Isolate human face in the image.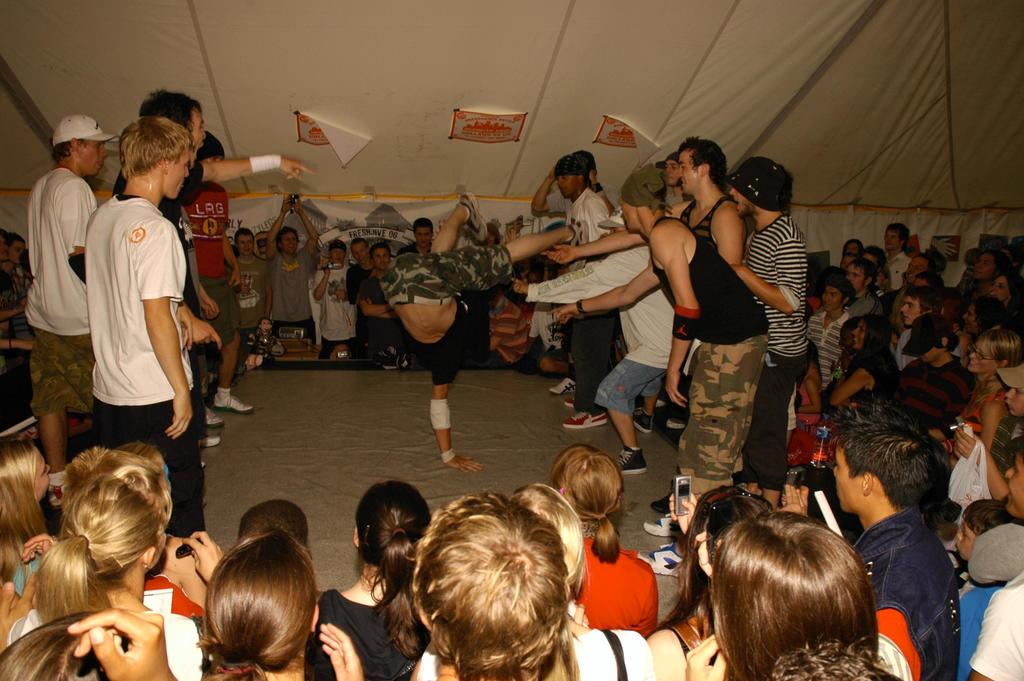
Isolated region: bbox(414, 226, 430, 249).
